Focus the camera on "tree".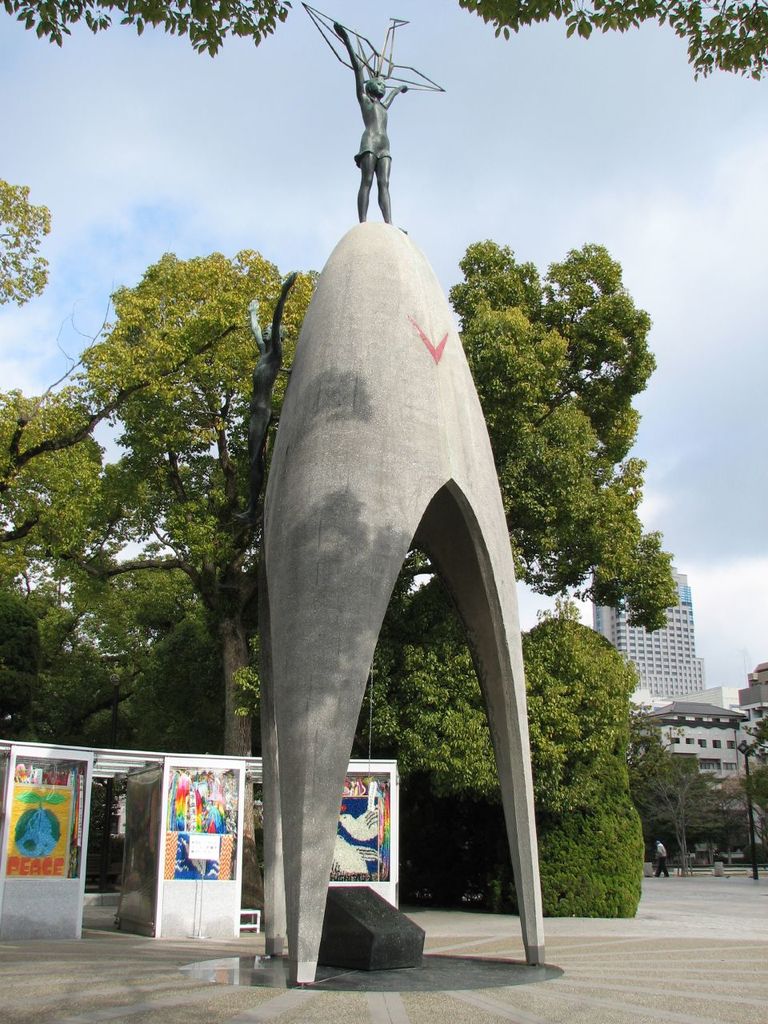
Focus region: Rect(458, 0, 767, 84).
